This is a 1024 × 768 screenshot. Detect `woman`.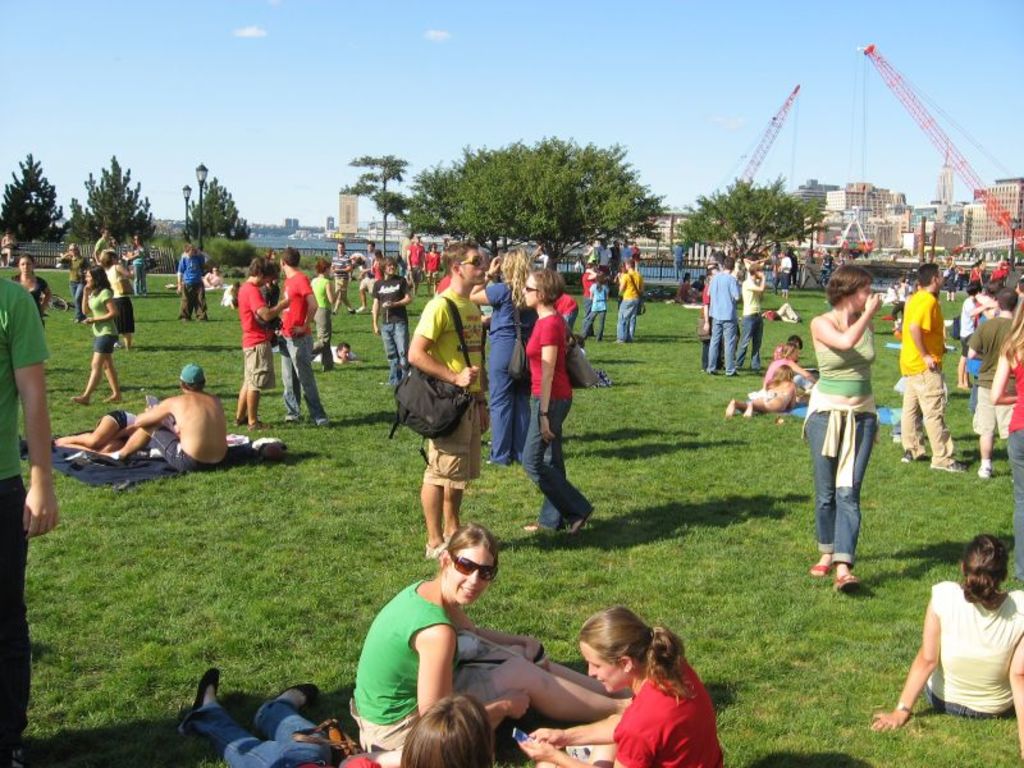
306,256,338,369.
